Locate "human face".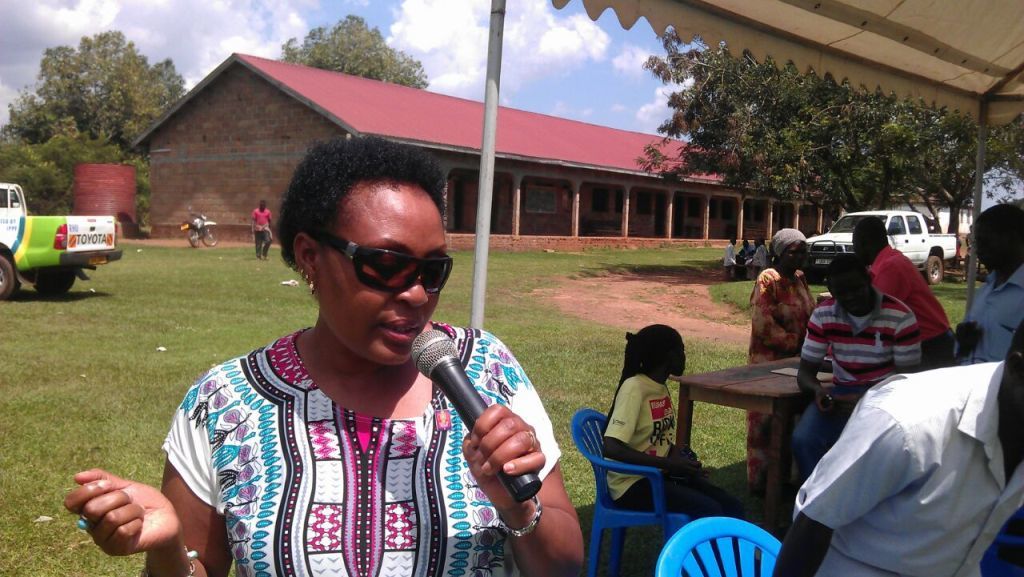
Bounding box: (318, 181, 453, 366).
